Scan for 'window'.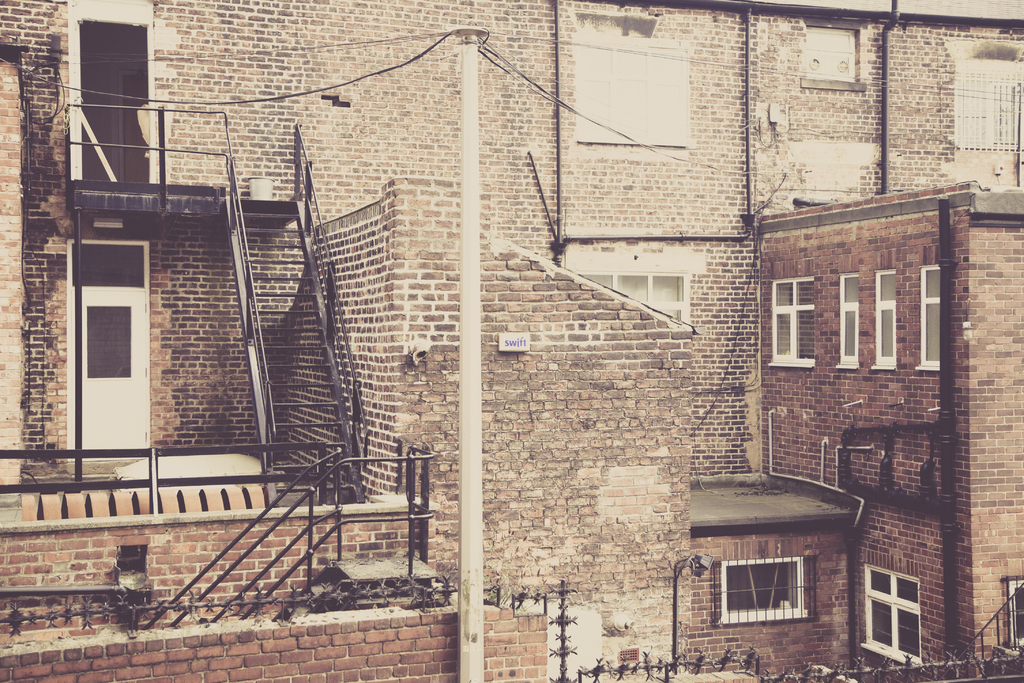
Scan result: 770 277 825 363.
